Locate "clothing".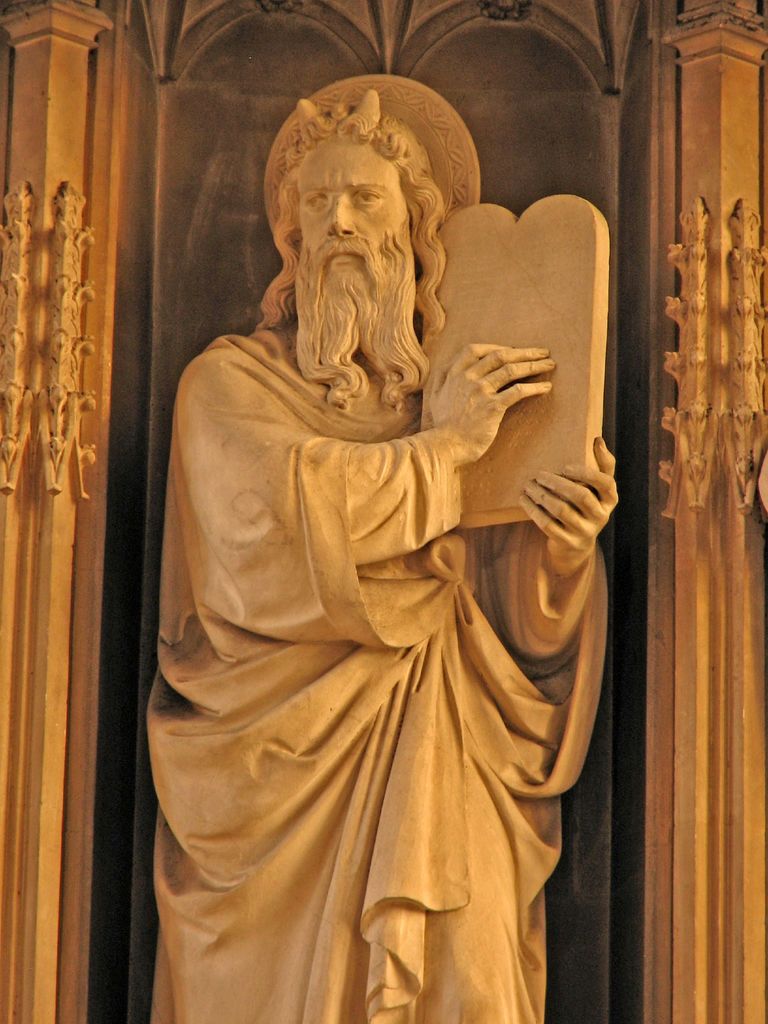
Bounding box: bbox=[139, 306, 603, 1023].
